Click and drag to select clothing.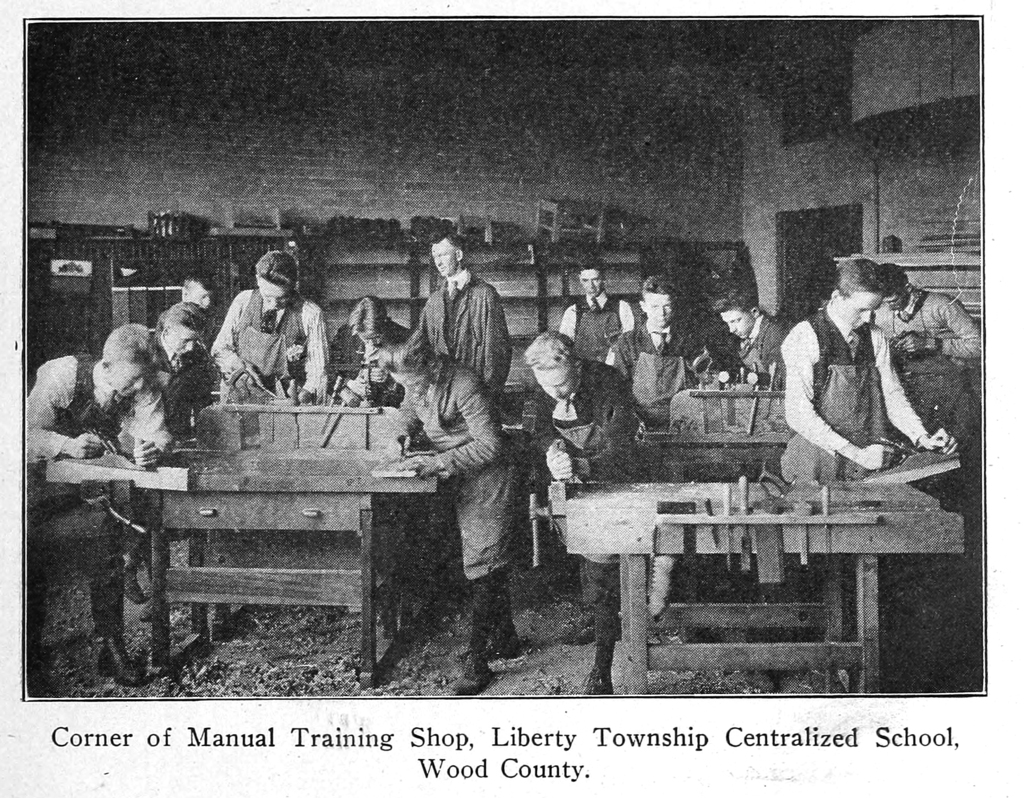
Selection: {"left": 776, "top": 314, "right": 924, "bottom": 488}.
